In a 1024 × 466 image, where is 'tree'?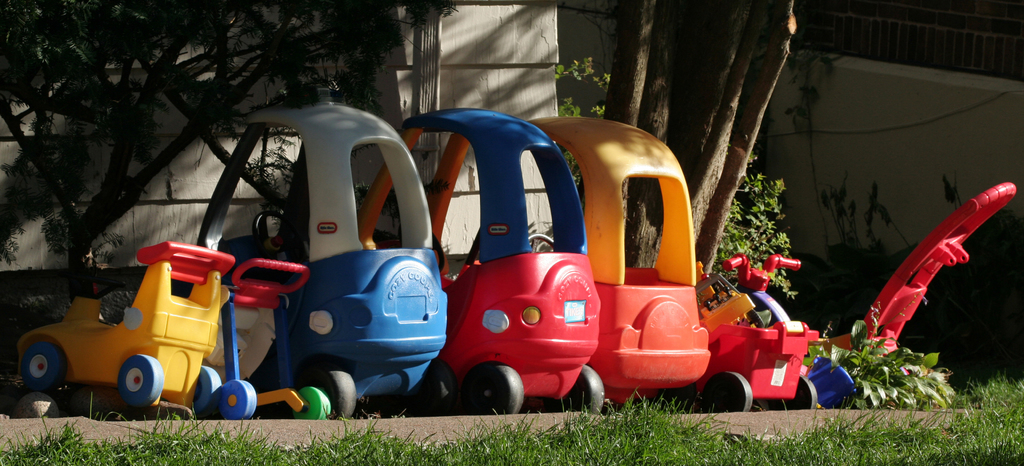
pyautogui.locateOnScreen(597, 1, 801, 283).
